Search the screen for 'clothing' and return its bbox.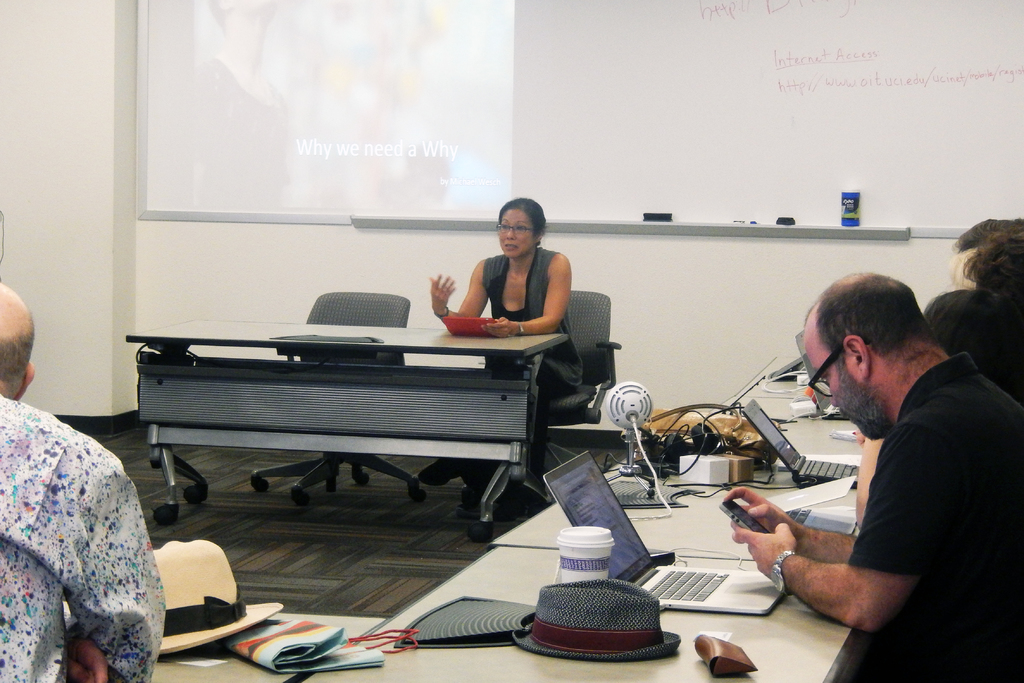
Found: rect(0, 393, 166, 682).
